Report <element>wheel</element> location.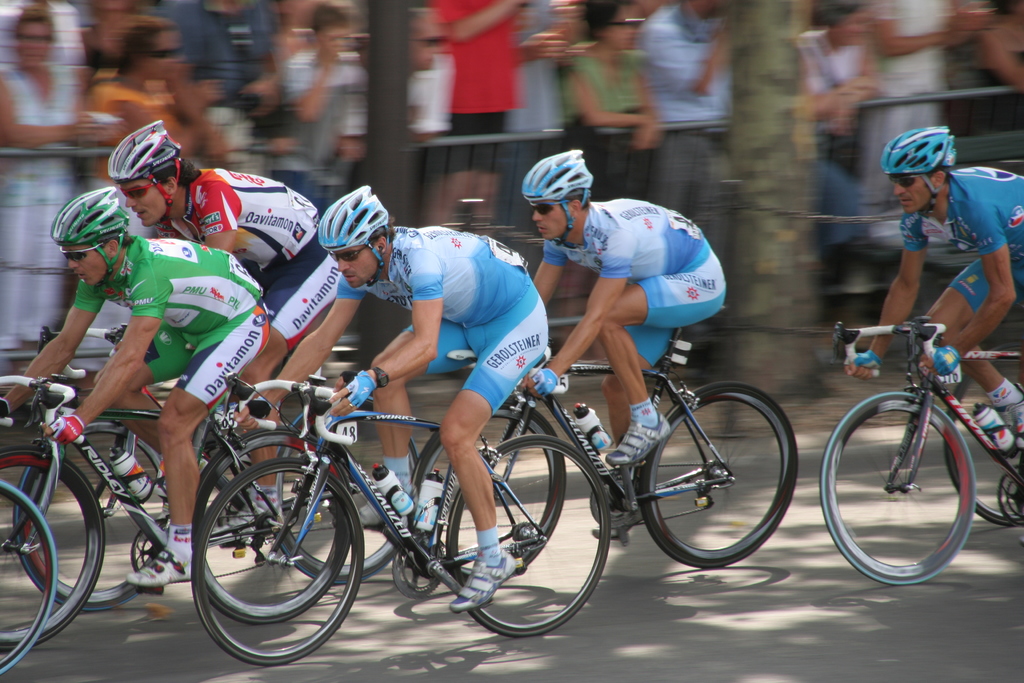
Report: 0, 481, 56, 679.
